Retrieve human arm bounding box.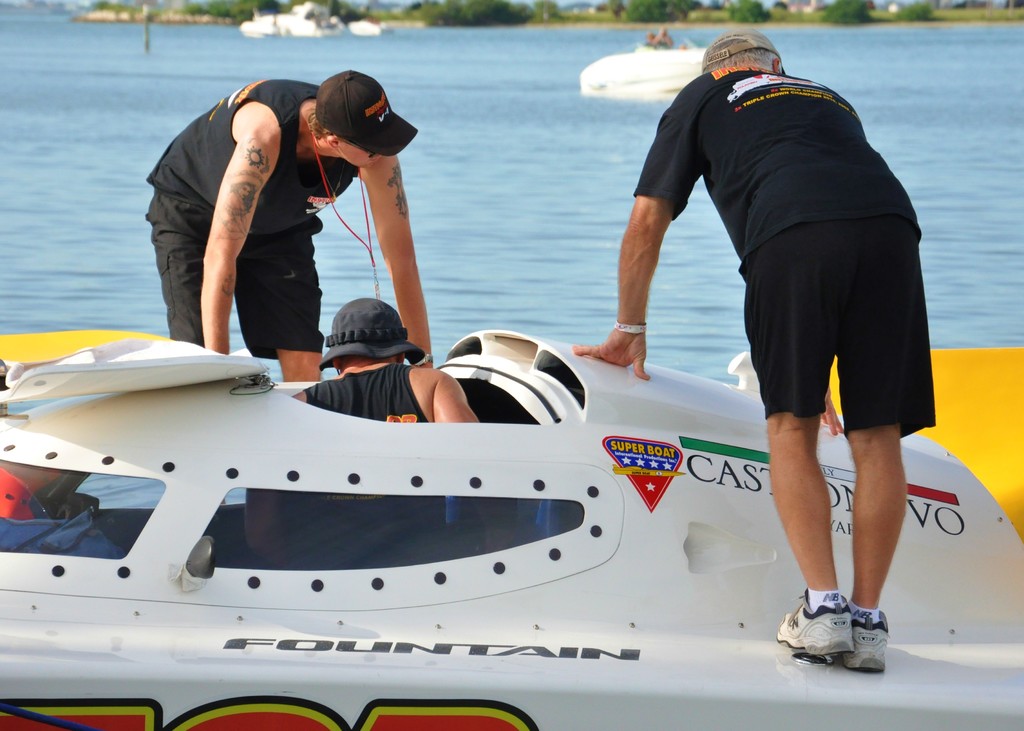
Bounding box: (left=436, top=361, right=479, bottom=429).
